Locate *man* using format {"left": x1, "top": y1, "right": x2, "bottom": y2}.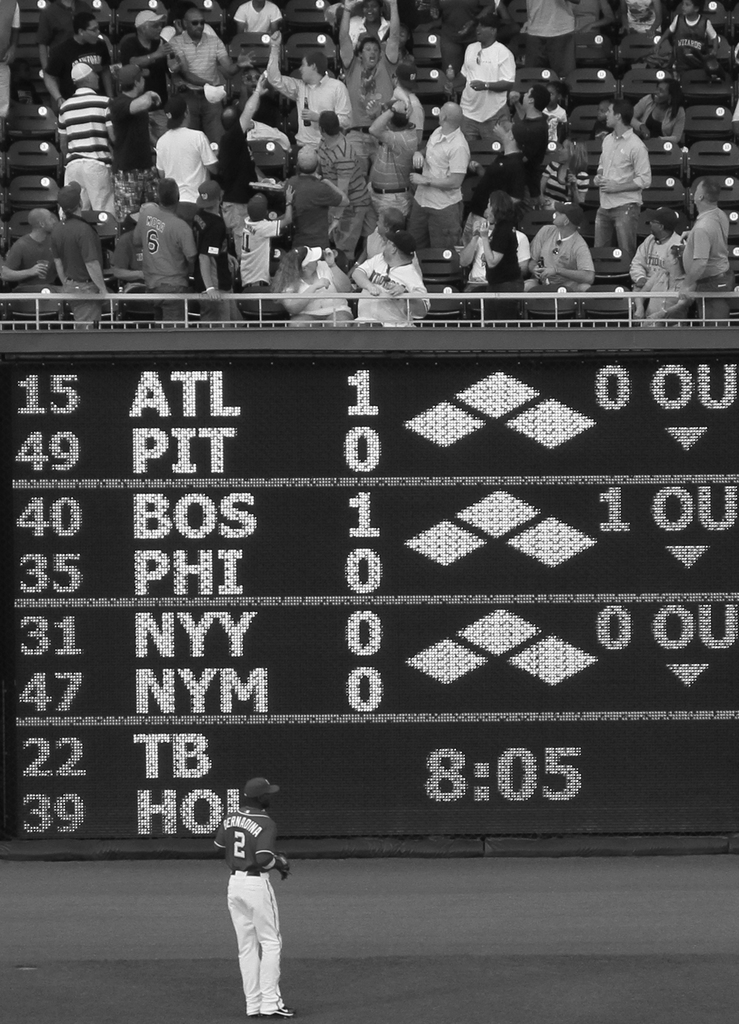
{"left": 199, "top": 762, "right": 303, "bottom": 1012}.
